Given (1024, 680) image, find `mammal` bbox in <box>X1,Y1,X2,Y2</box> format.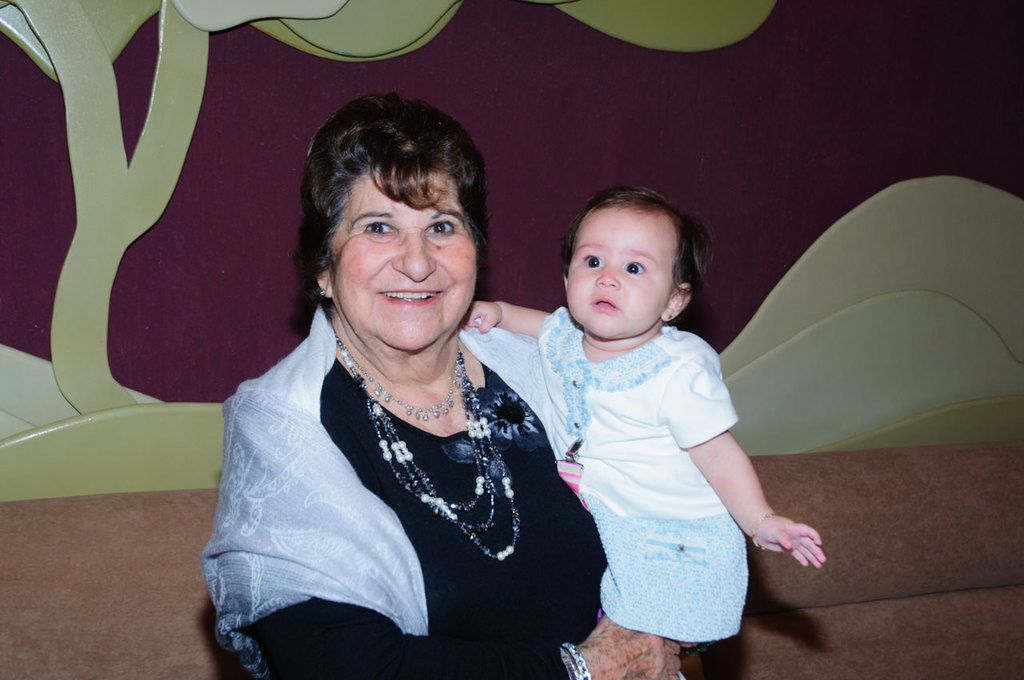
<box>462,187,829,679</box>.
